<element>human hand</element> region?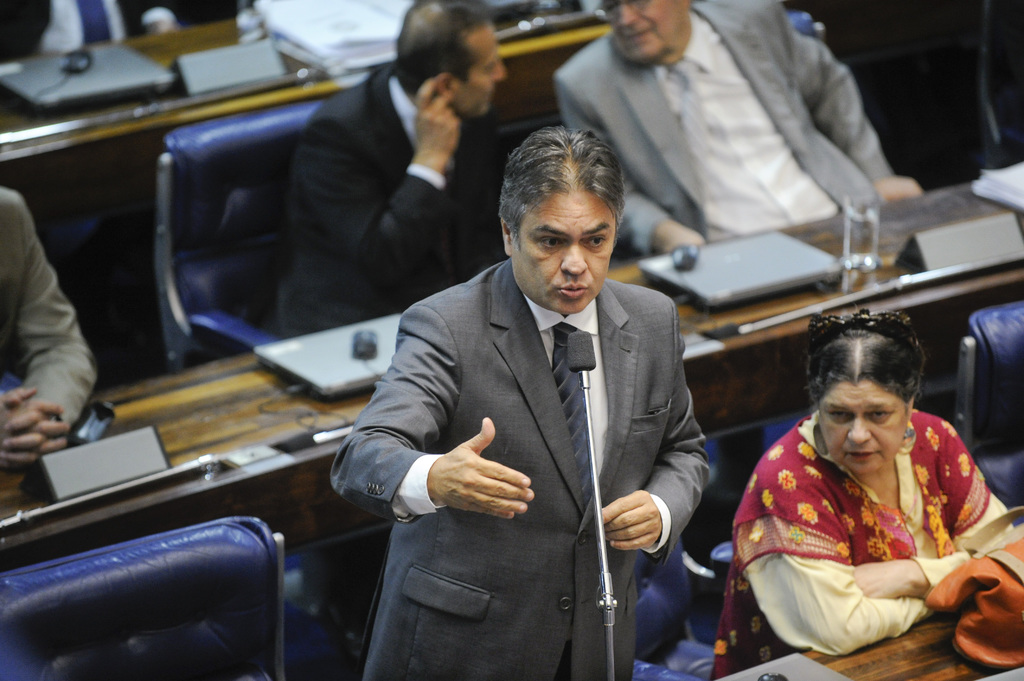
[596,488,664,553]
